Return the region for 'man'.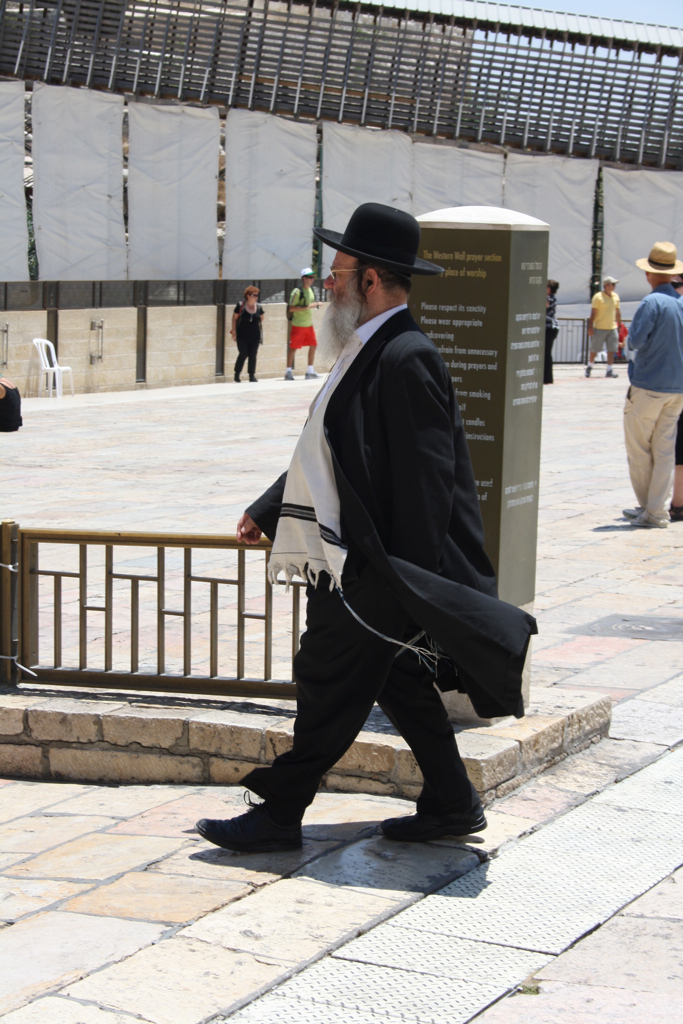
bbox(286, 268, 321, 377).
